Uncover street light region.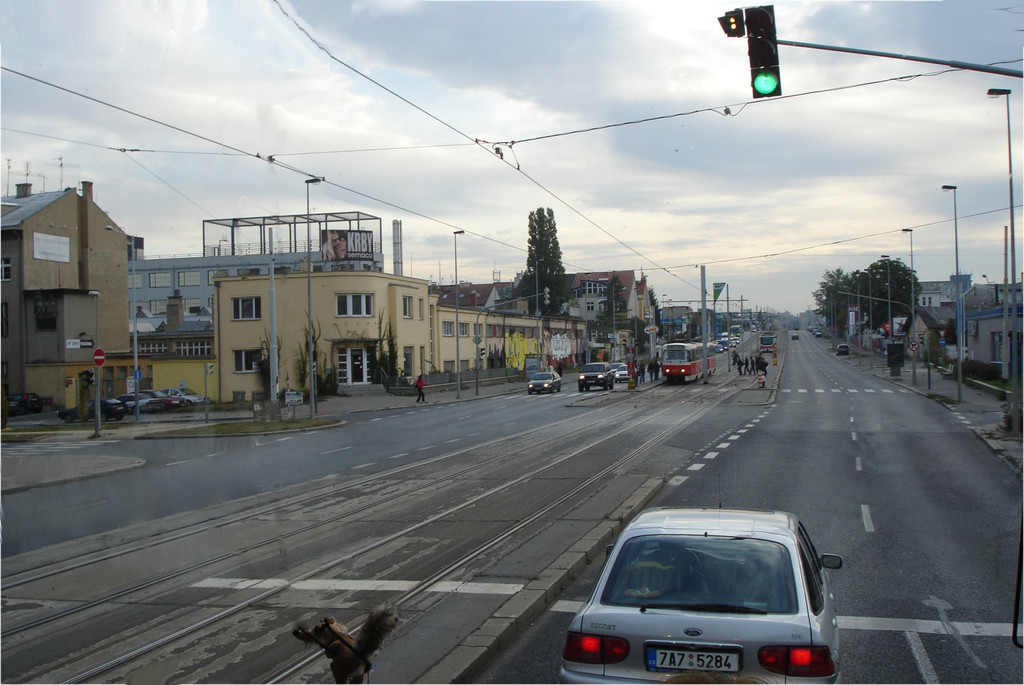
Uncovered: locate(981, 85, 1018, 435).
